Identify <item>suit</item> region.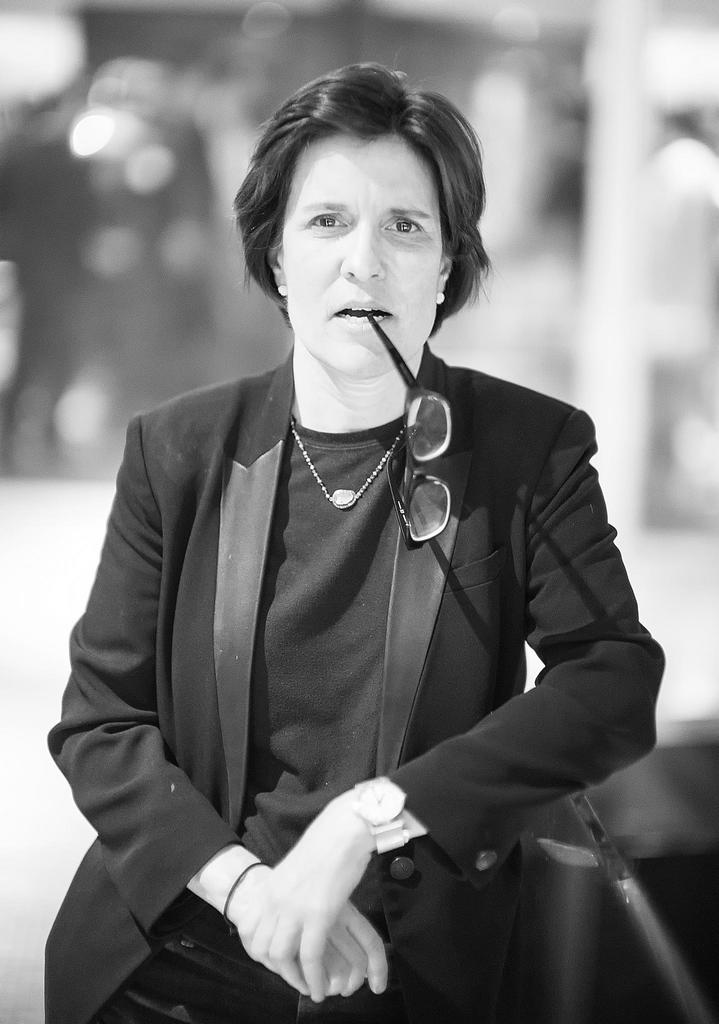
Region: [39,337,668,1023].
